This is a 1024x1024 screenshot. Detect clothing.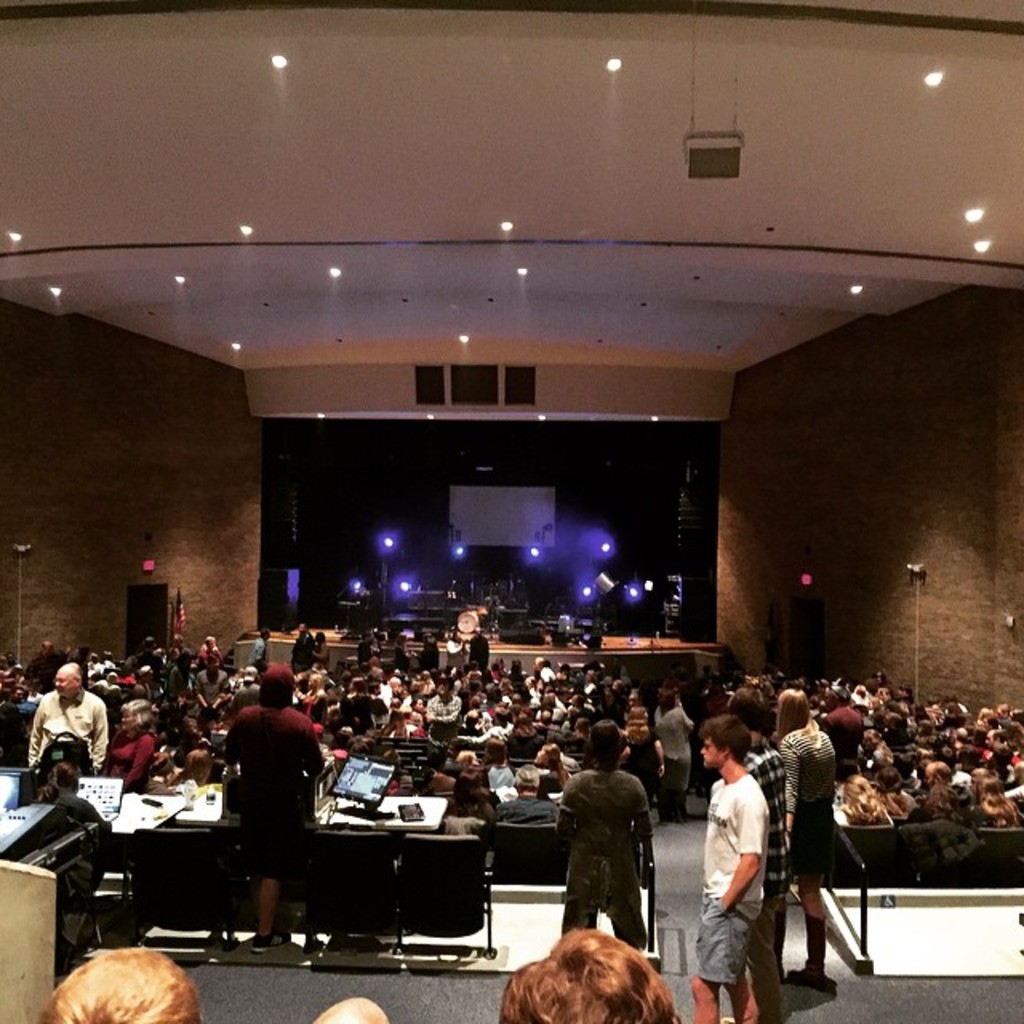
detection(229, 704, 322, 875).
